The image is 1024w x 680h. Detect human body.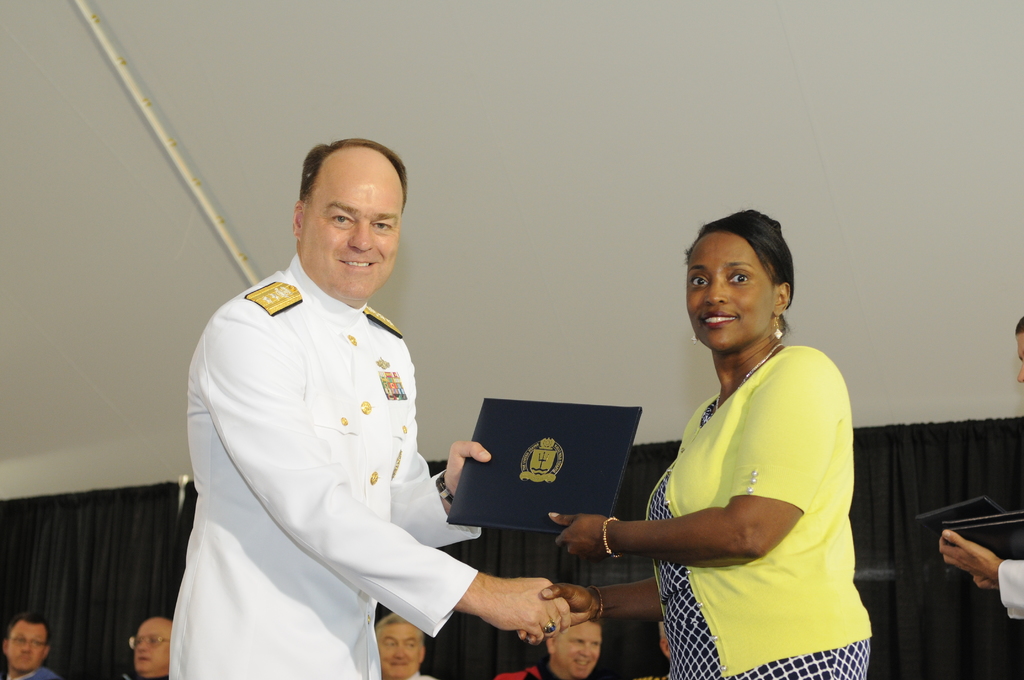
Detection: pyautogui.locateOnScreen(604, 249, 874, 679).
